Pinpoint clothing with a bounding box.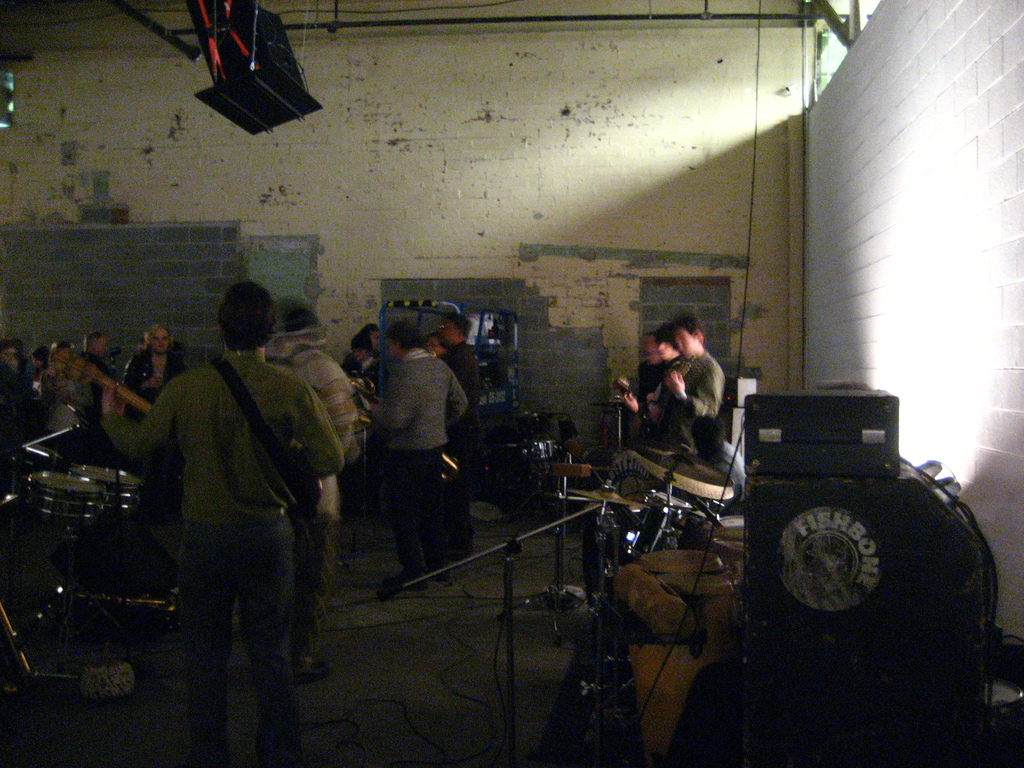
l=119, t=298, r=343, b=711.
